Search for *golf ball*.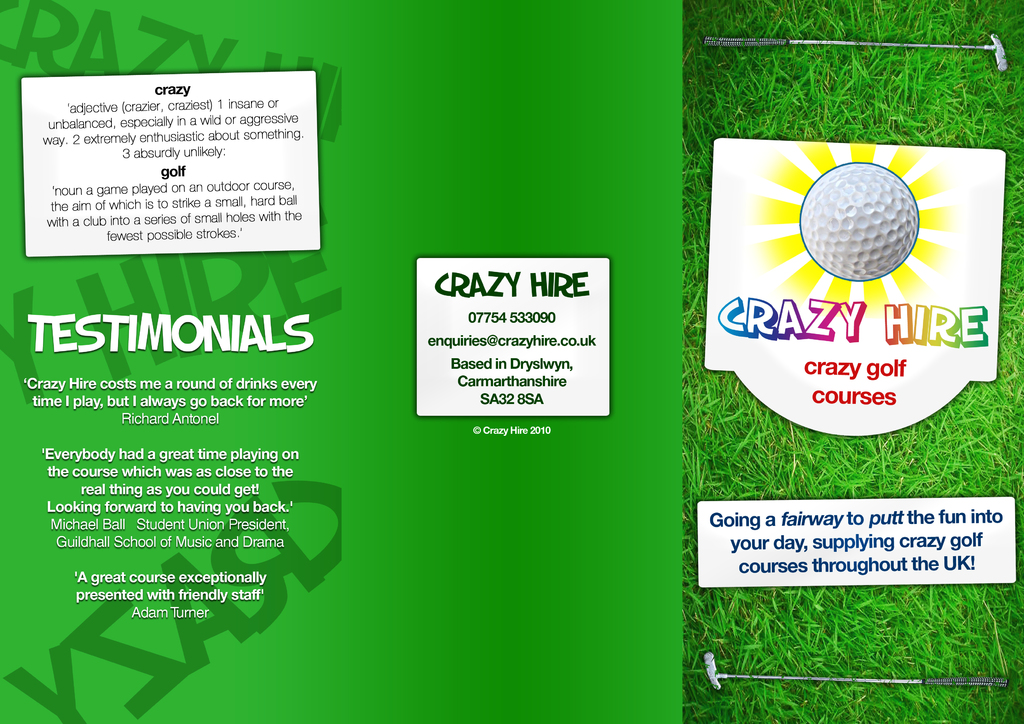
Found at bbox=(804, 162, 934, 271).
